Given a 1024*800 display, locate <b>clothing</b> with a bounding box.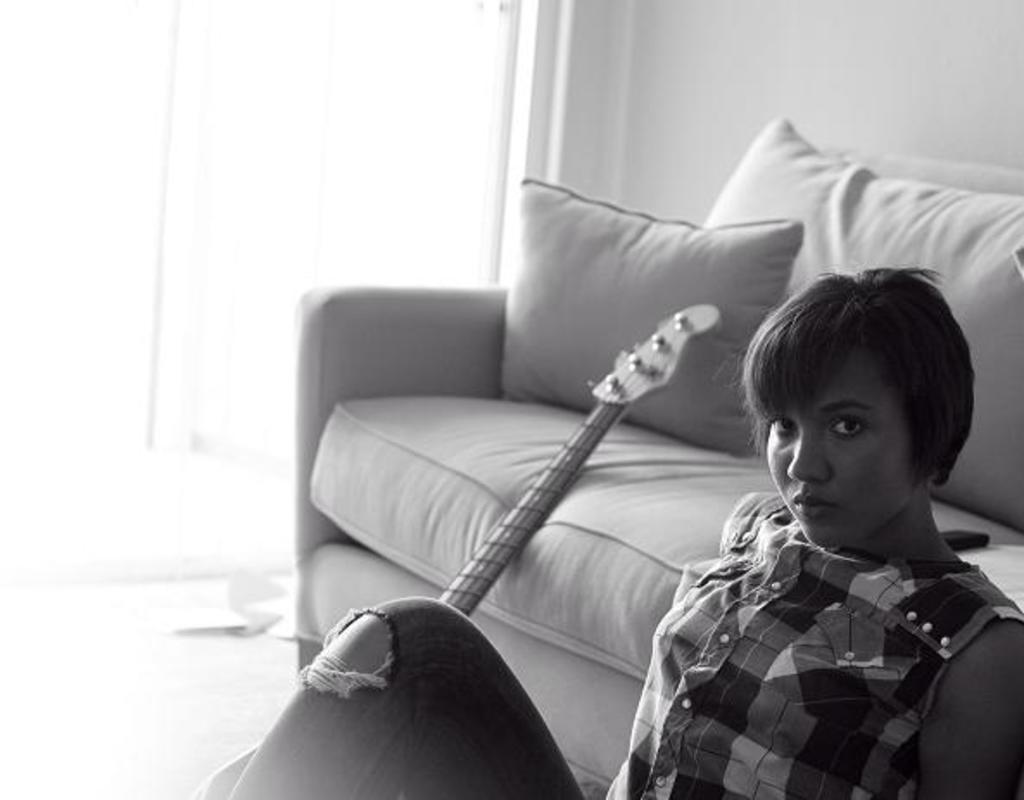
Located: detection(620, 498, 1017, 798).
